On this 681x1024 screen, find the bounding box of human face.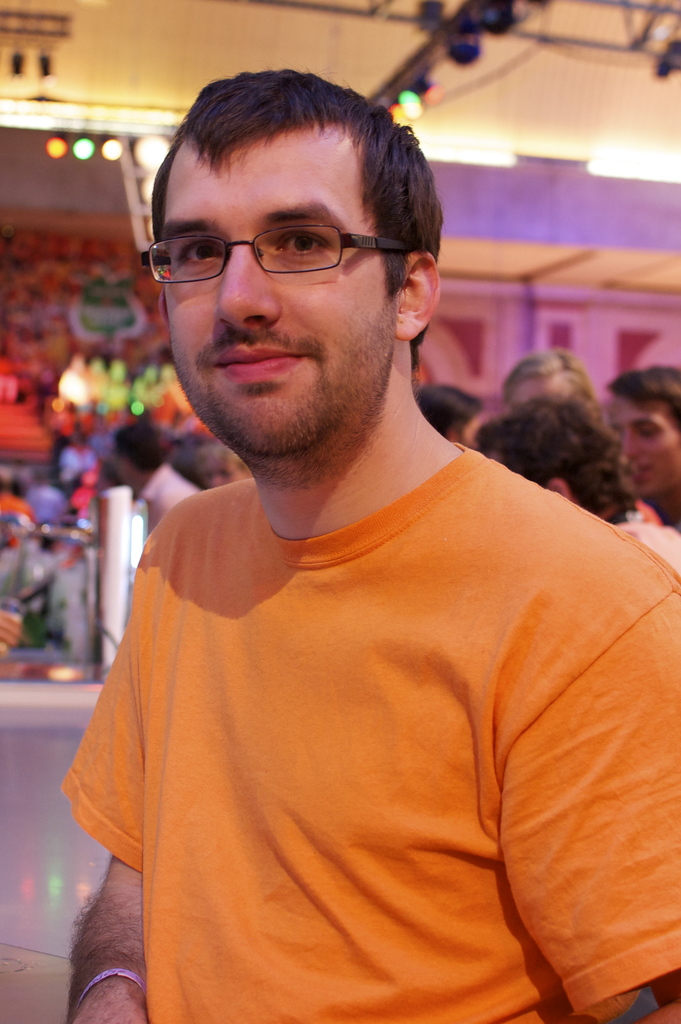
Bounding box: <bbox>511, 367, 582, 404</bbox>.
